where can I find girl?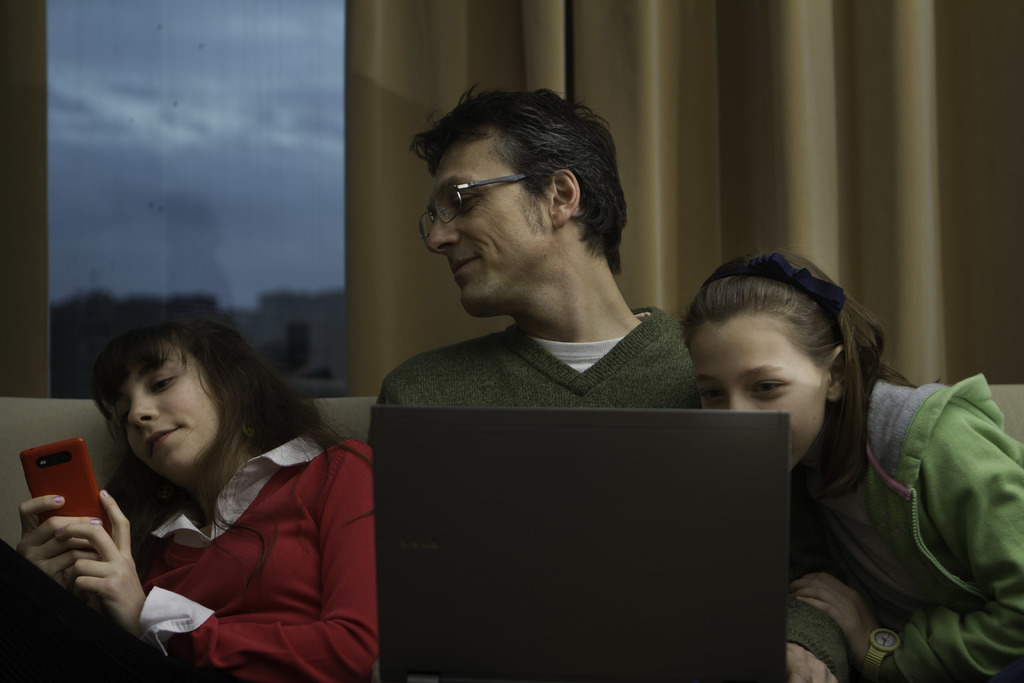
You can find it at <region>670, 238, 1023, 682</region>.
